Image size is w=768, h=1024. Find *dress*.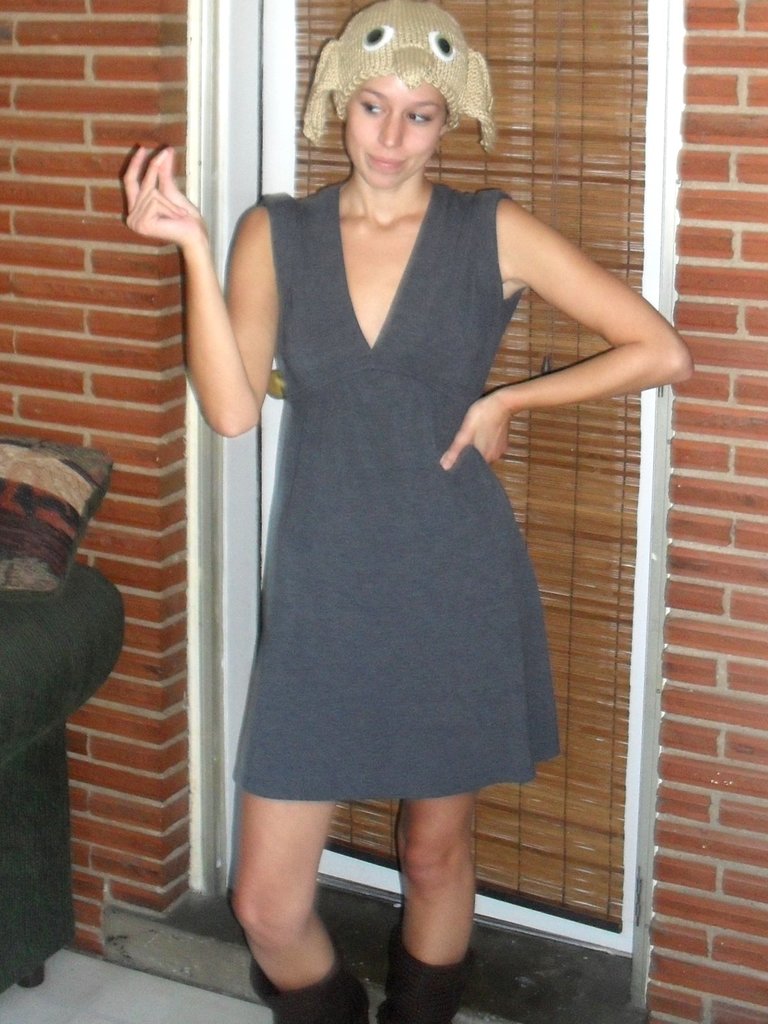
Rect(239, 176, 567, 804).
